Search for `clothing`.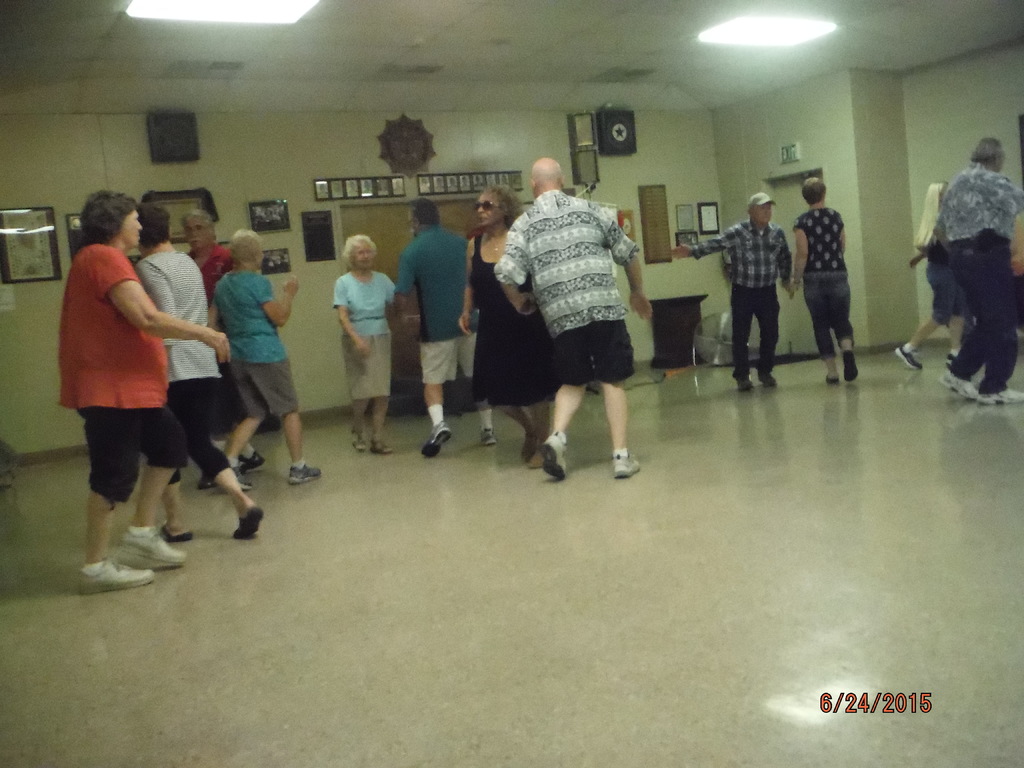
Found at l=801, t=199, r=864, b=355.
